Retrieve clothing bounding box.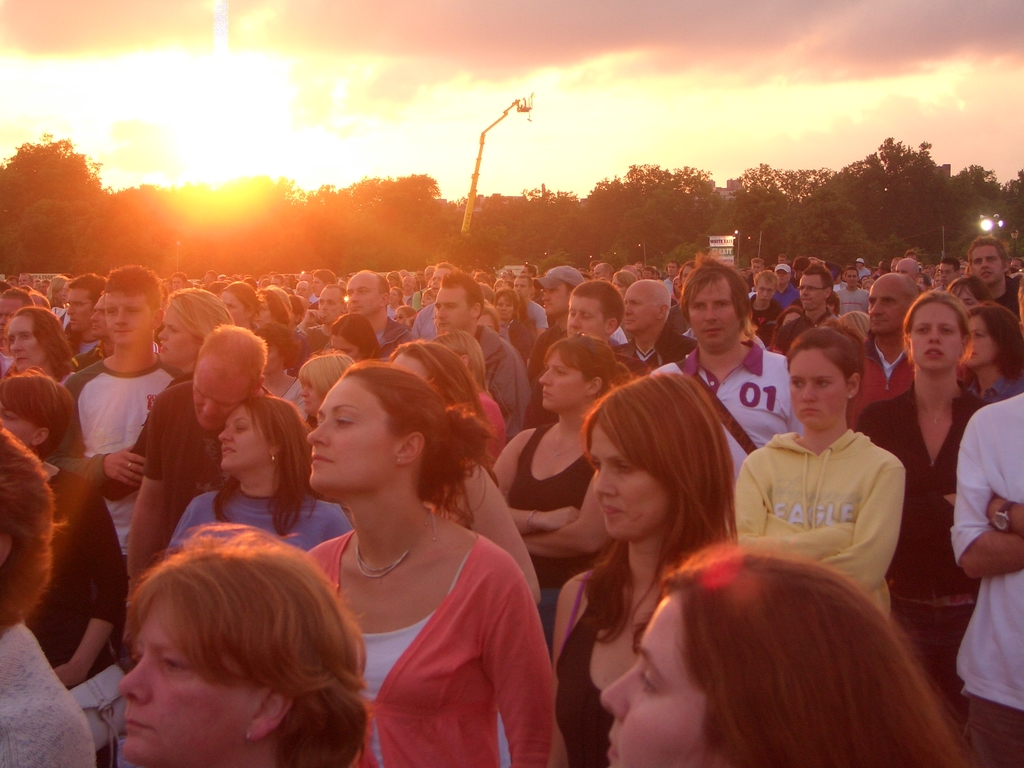
Bounding box: (484,316,530,421).
